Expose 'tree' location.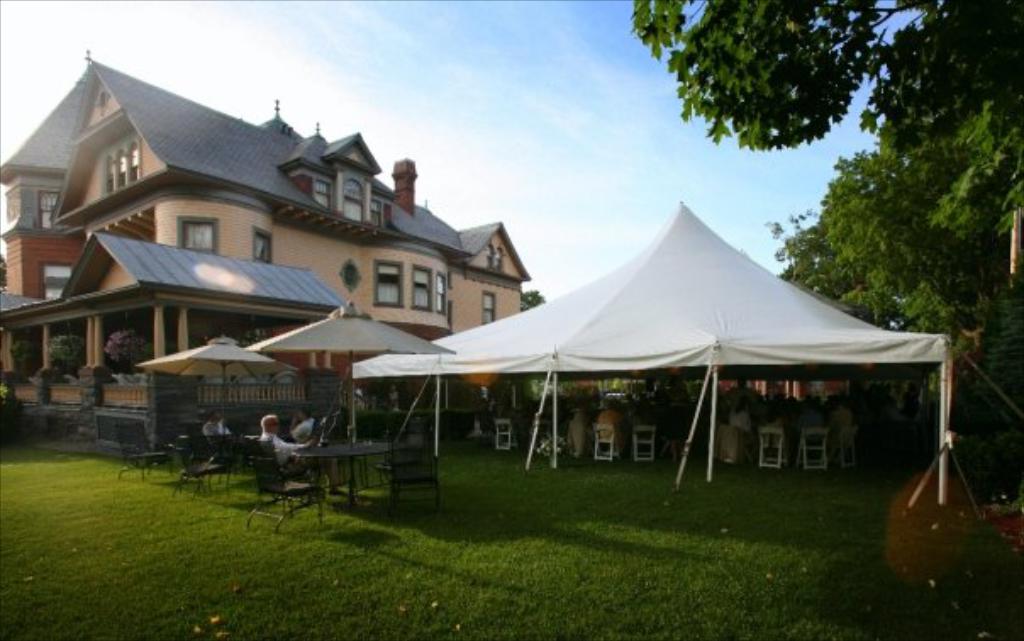
Exposed at select_region(761, 144, 954, 358).
